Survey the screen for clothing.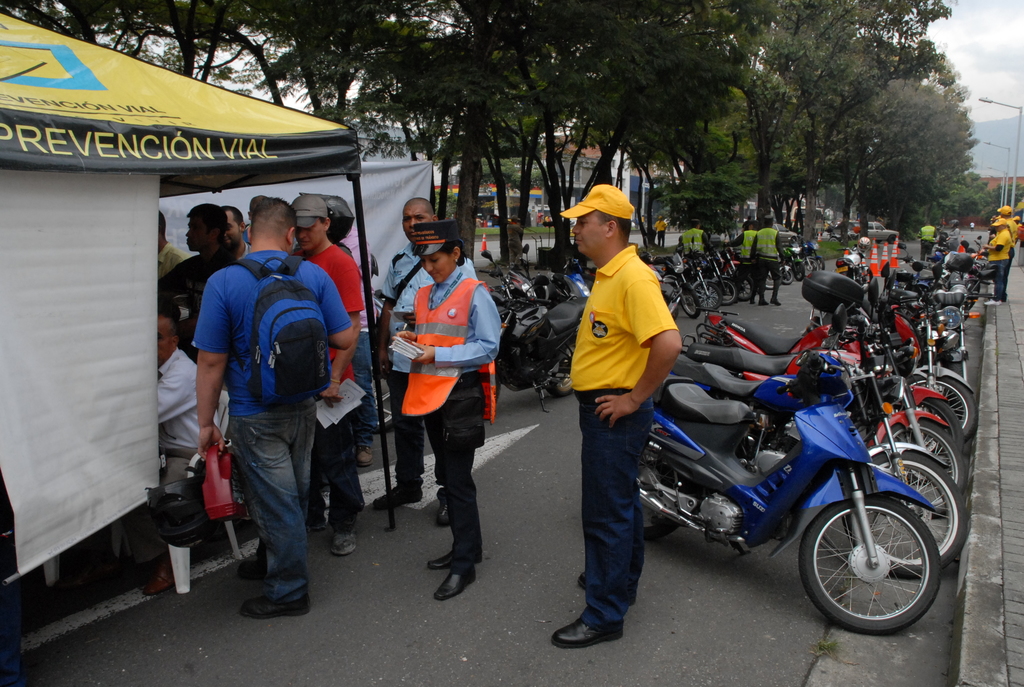
Survey found: box(678, 228, 712, 255).
